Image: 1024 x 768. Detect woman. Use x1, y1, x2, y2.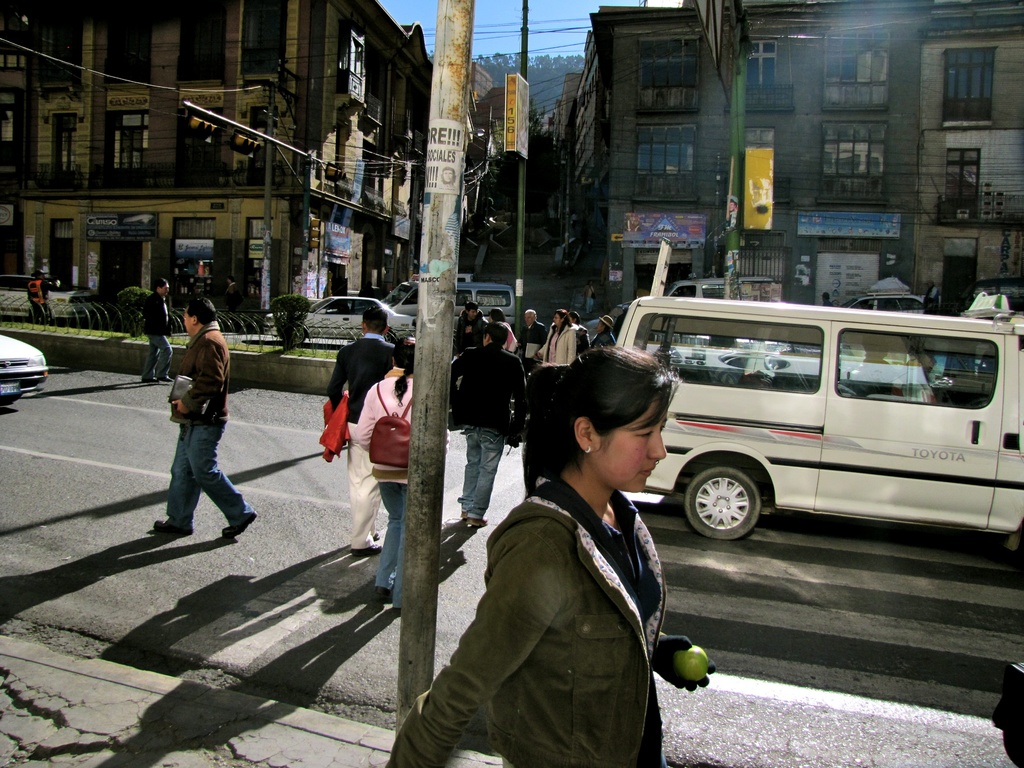
532, 307, 583, 369.
